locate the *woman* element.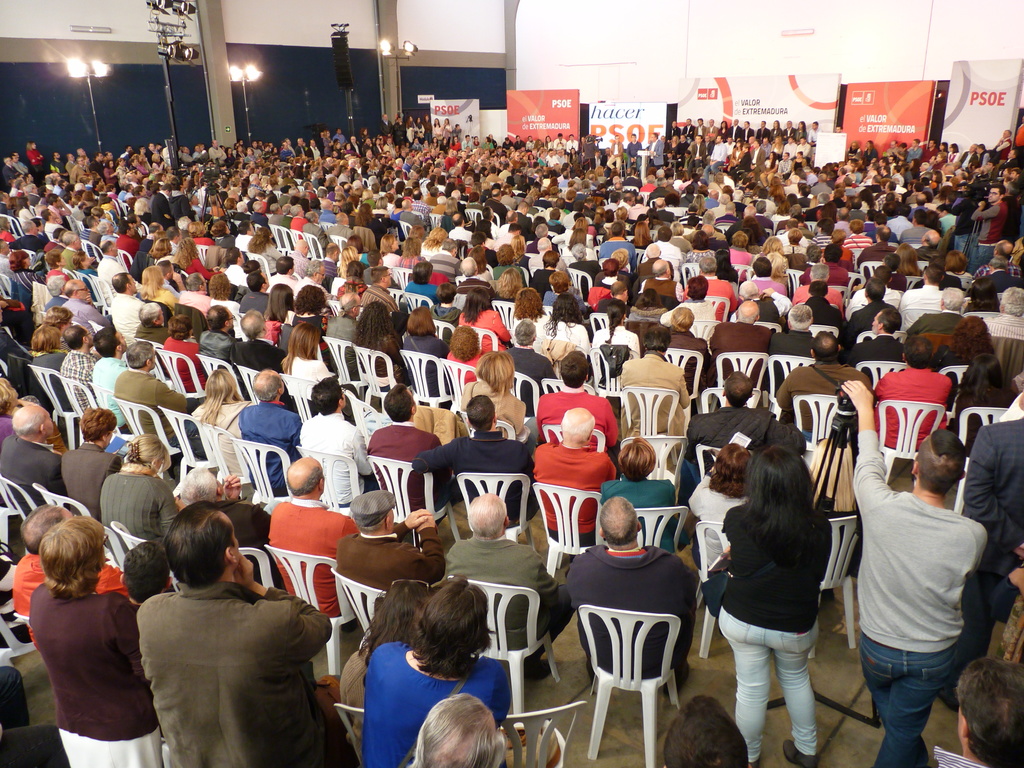
Element bbox: {"left": 947, "top": 141, "right": 960, "bottom": 168}.
